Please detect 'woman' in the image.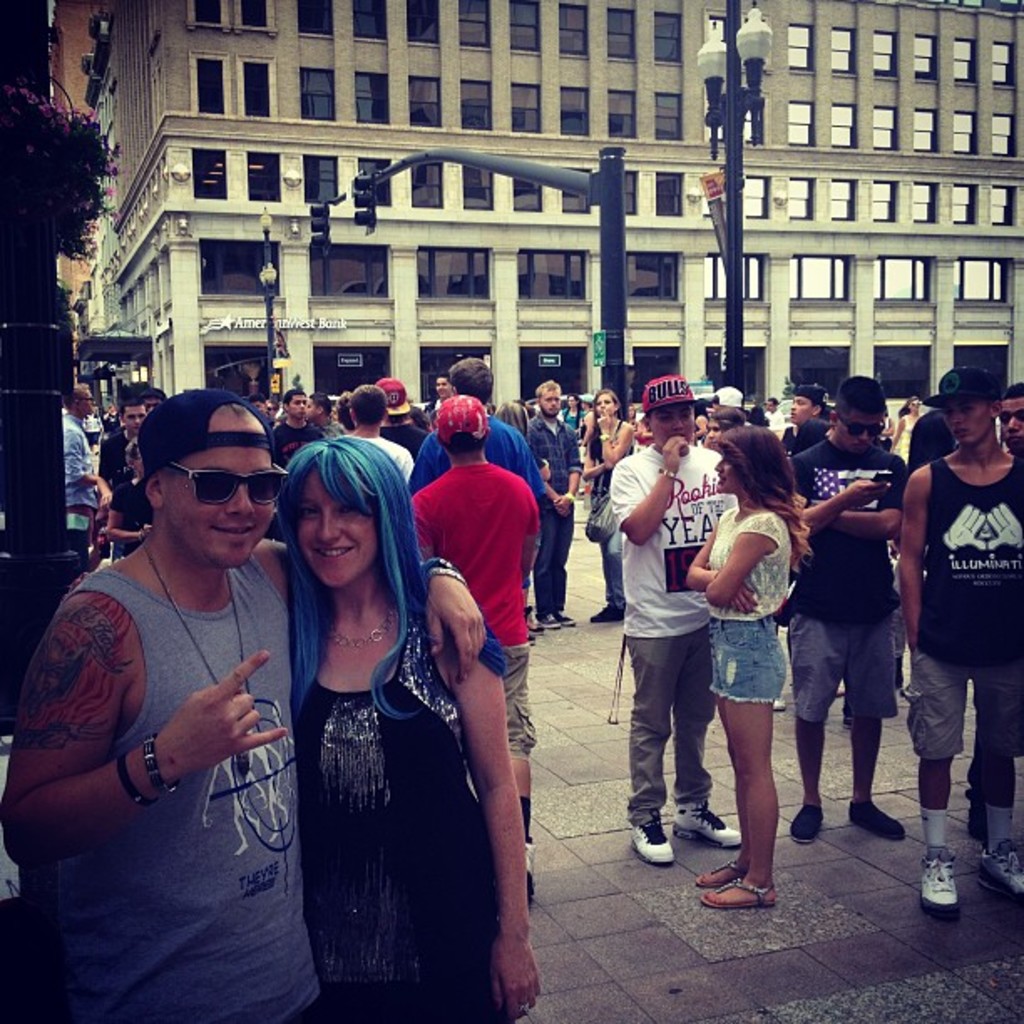
<region>261, 390, 502, 1023</region>.
